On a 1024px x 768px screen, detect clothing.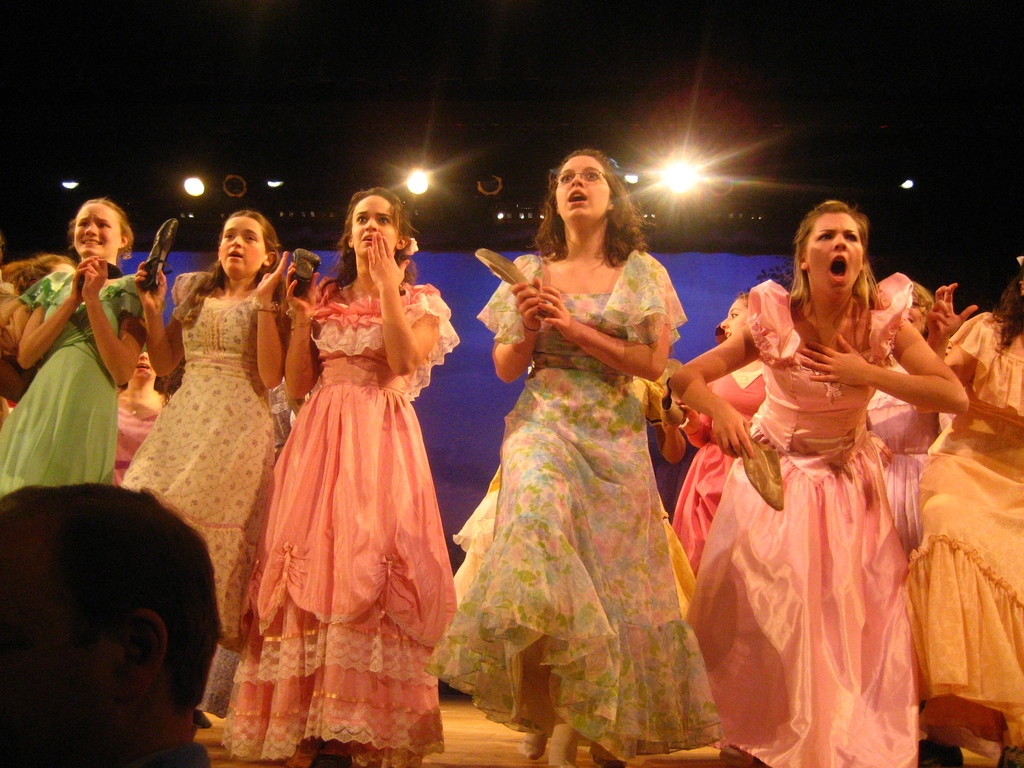
690, 272, 992, 719.
